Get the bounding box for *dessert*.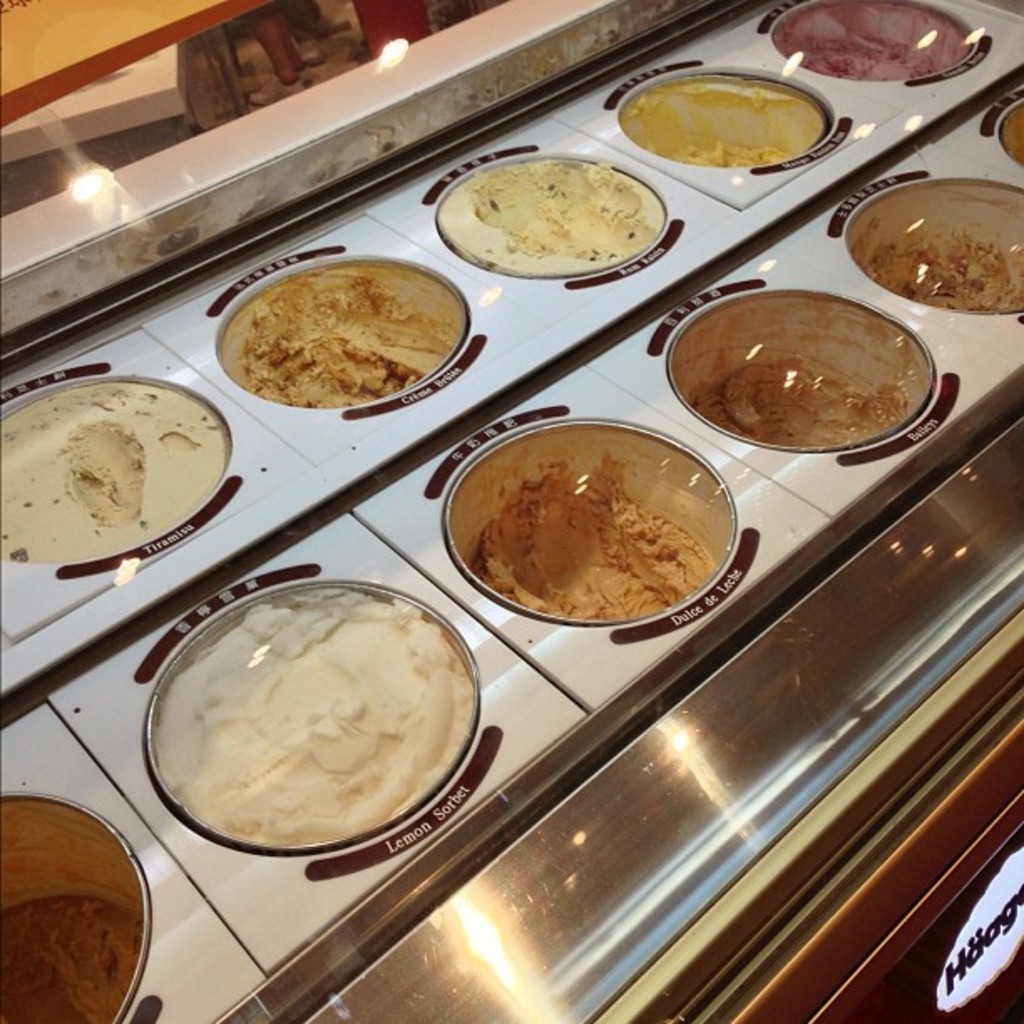
x1=689 y1=365 x2=899 y2=438.
